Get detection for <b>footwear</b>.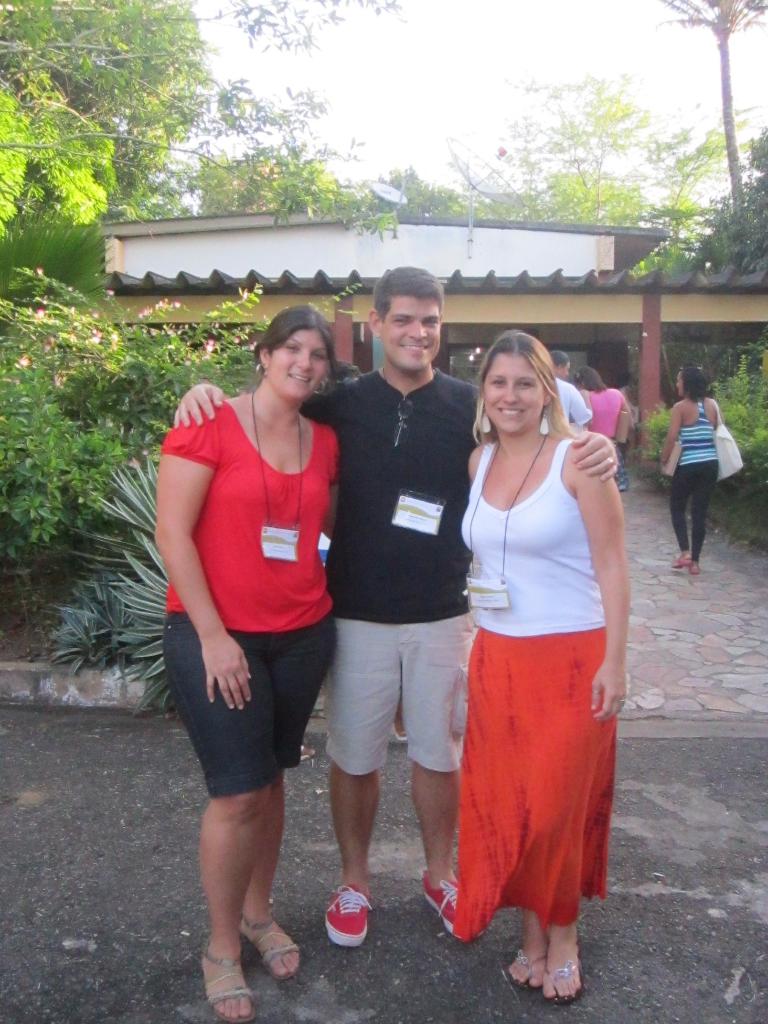
Detection: 548,944,584,1009.
